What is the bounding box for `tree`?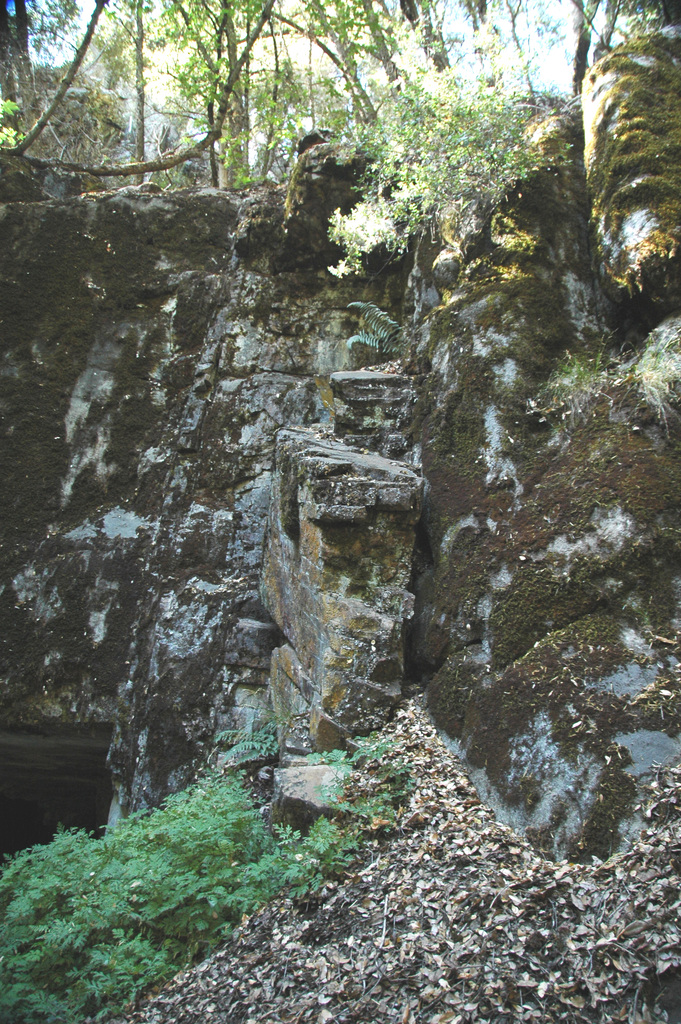
select_region(0, 0, 680, 193).
